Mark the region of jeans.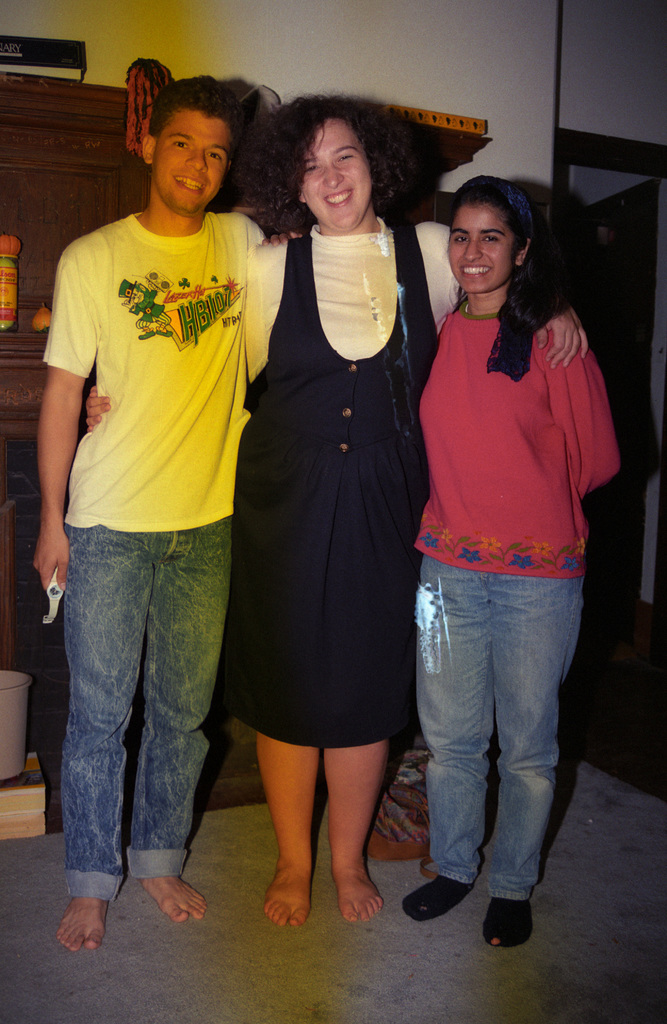
Region: <region>405, 552, 590, 938</region>.
